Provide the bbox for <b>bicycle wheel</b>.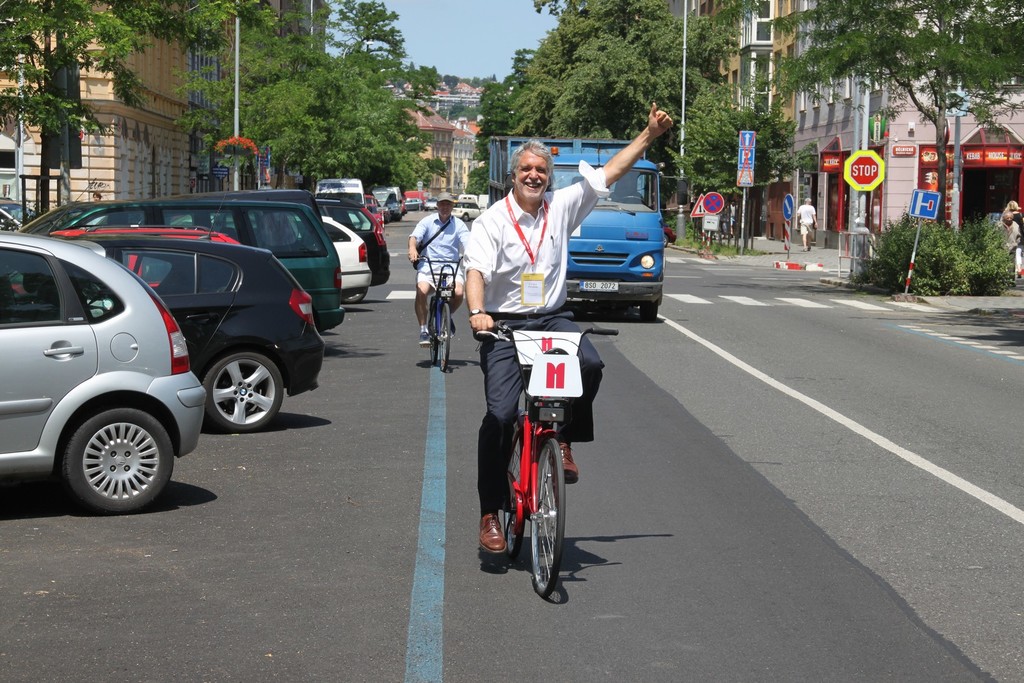
(529, 442, 565, 598).
